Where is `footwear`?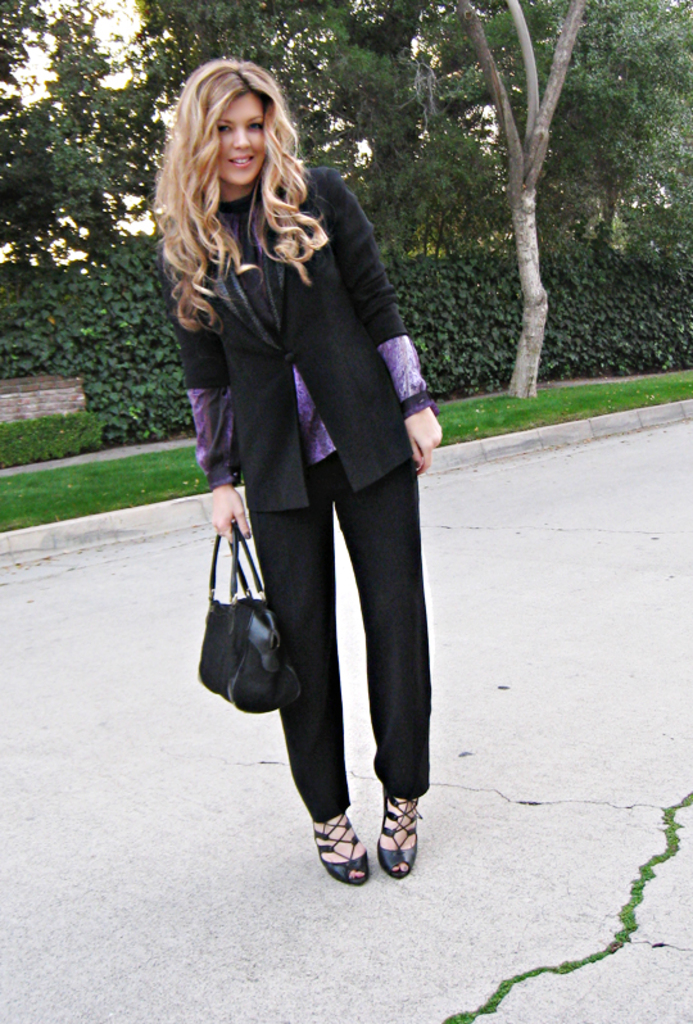
375,787,421,879.
